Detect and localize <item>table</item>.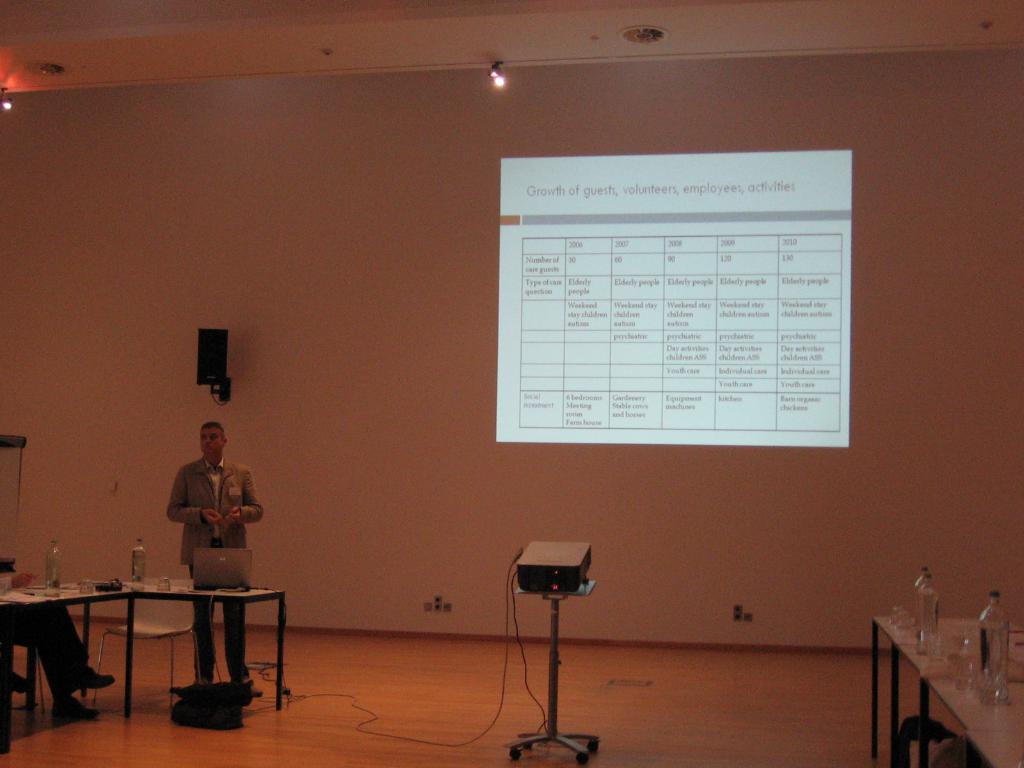
Localized at bbox=(870, 619, 1023, 764).
